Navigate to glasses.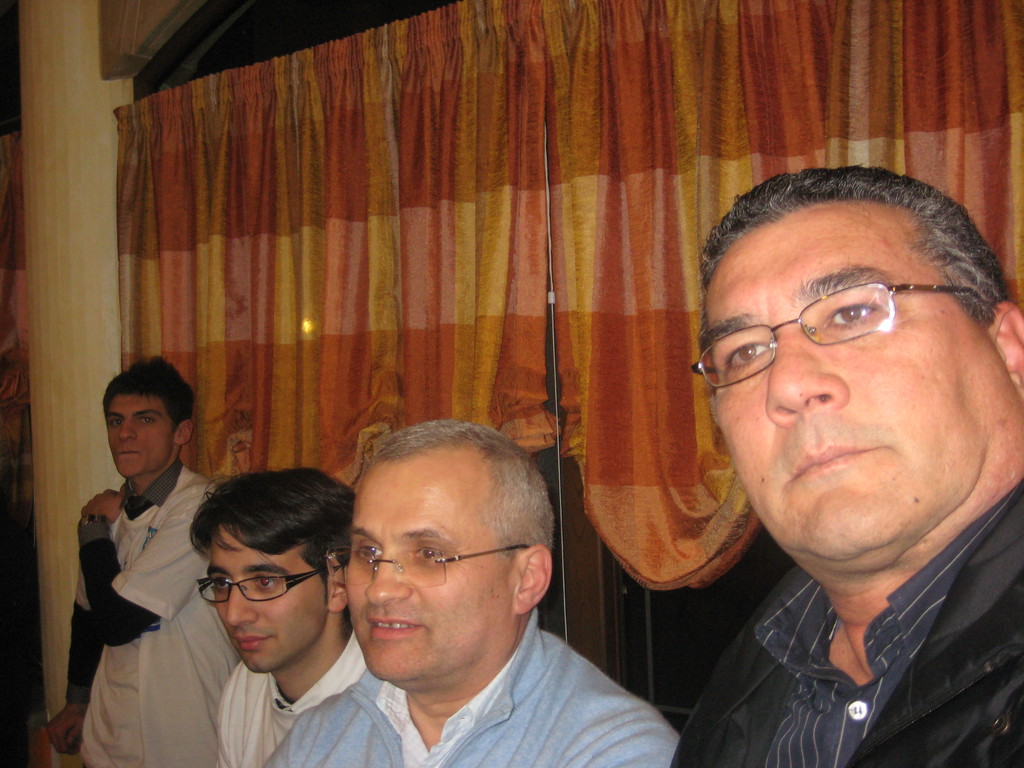
Navigation target: BBox(193, 561, 351, 607).
